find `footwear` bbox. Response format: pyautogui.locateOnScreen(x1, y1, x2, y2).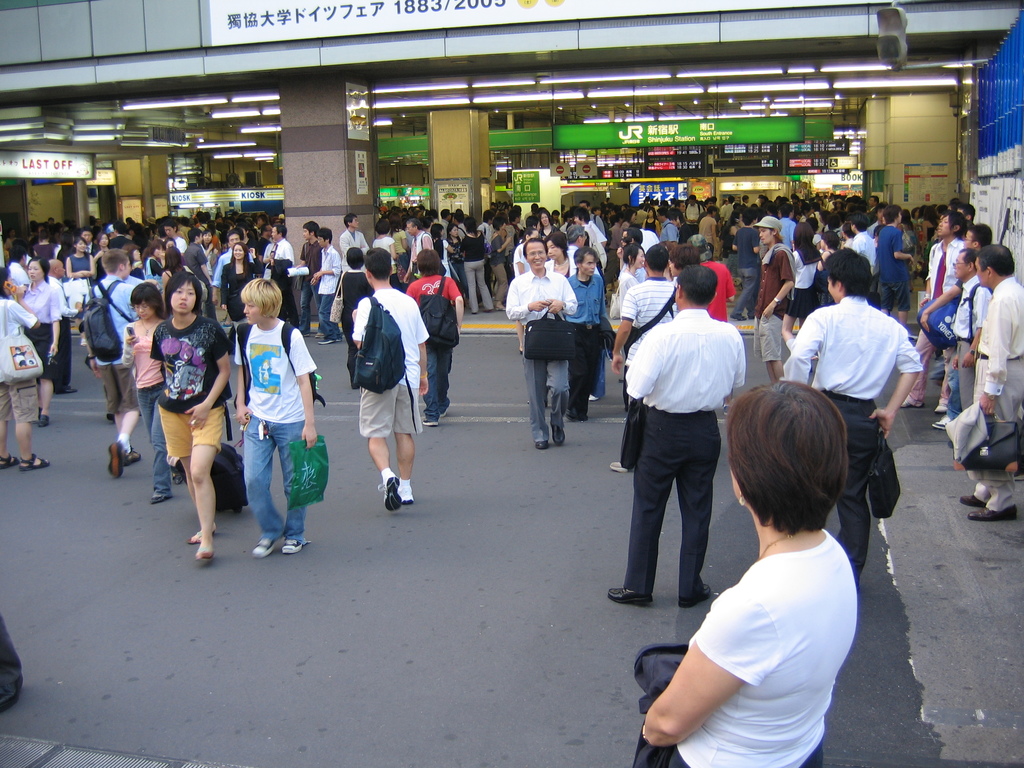
pyautogui.locateOnScreen(109, 438, 123, 479).
